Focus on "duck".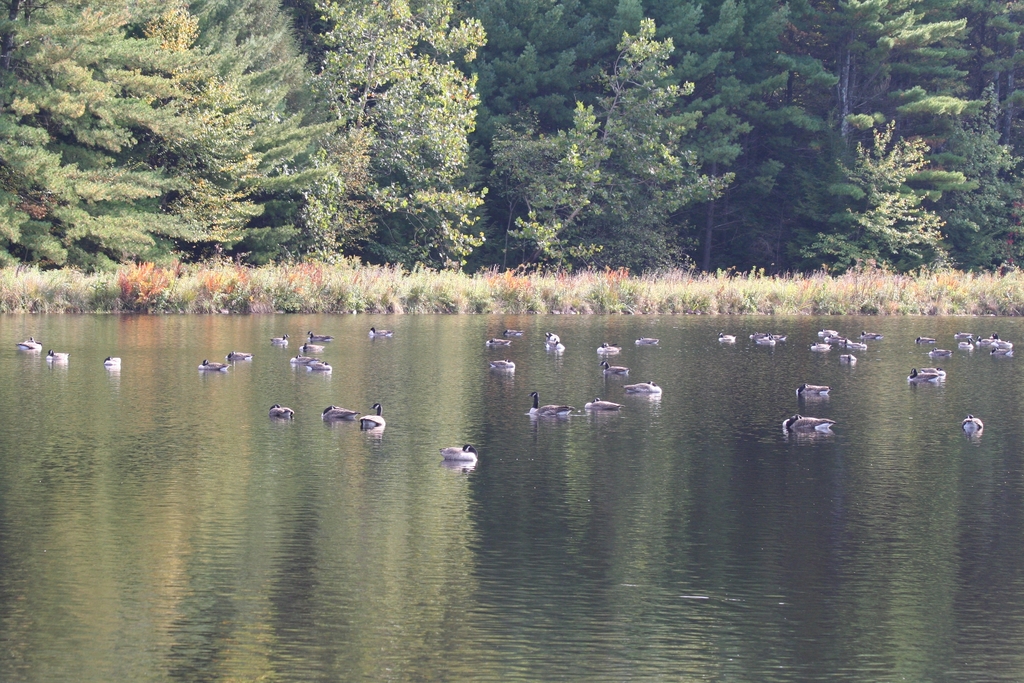
Focused at (40,345,70,368).
